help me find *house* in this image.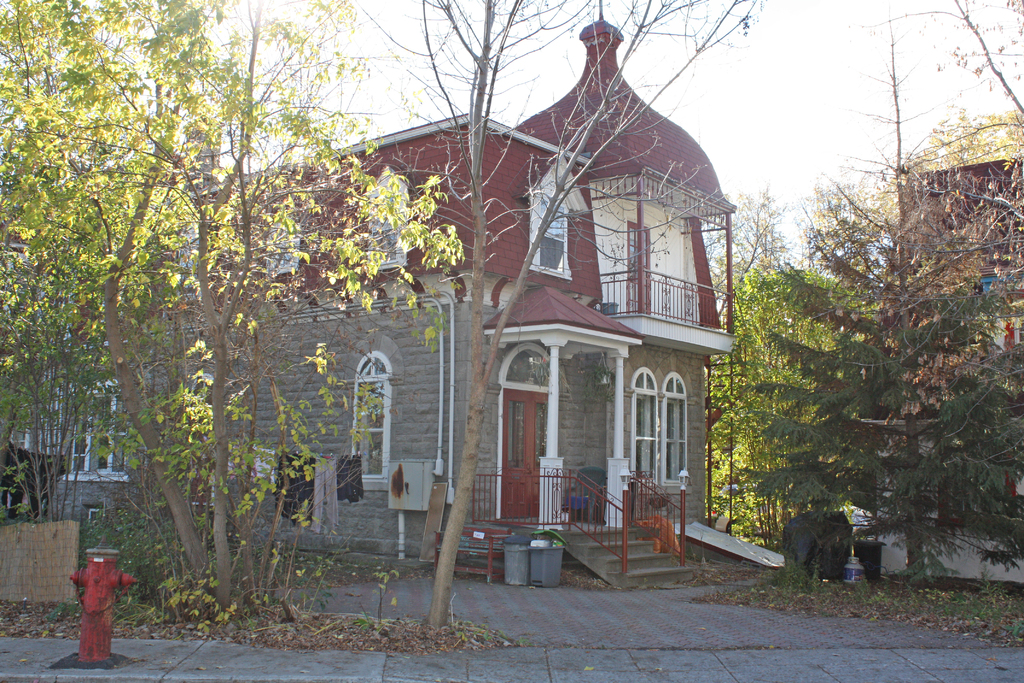
Found it: detection(875, 103, 1023, 588).
